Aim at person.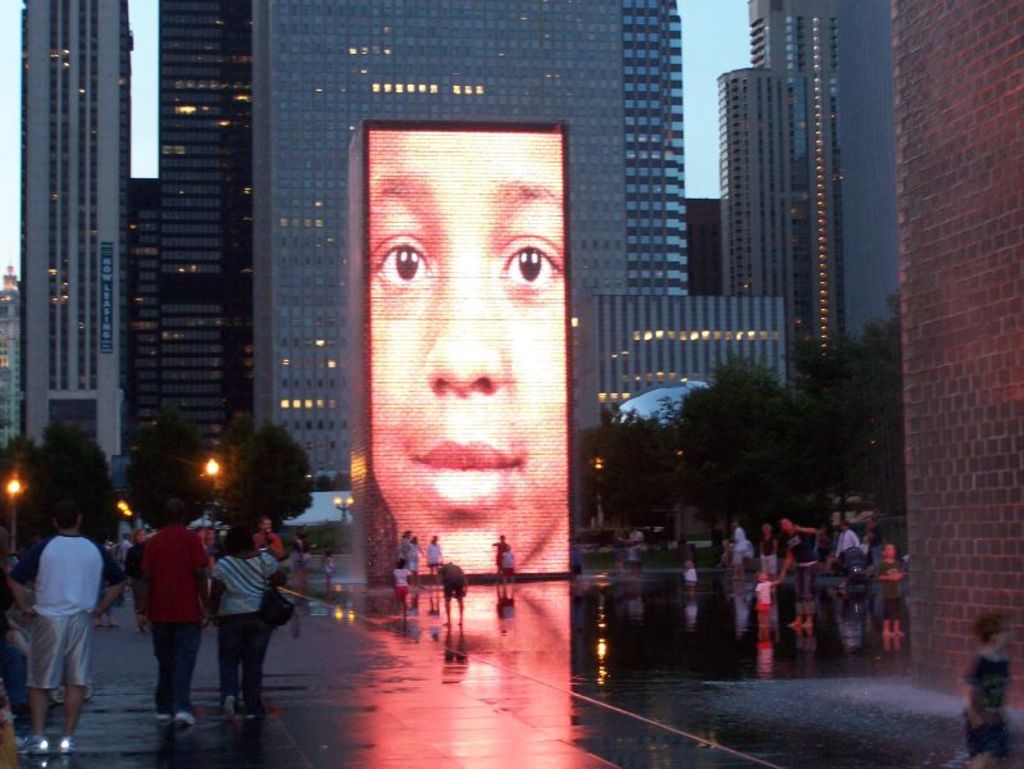
Aimed at locate(397, 524, 409, 579).
